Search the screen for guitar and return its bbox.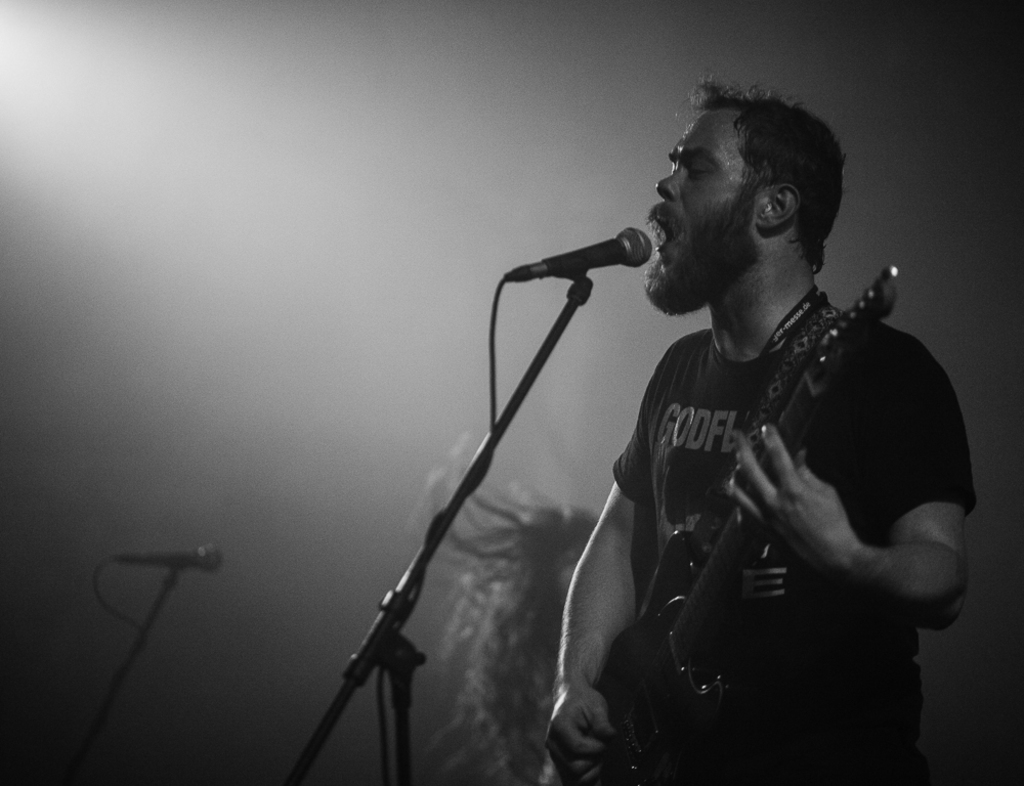
Found: select_region(579, 263, 907, 785).
